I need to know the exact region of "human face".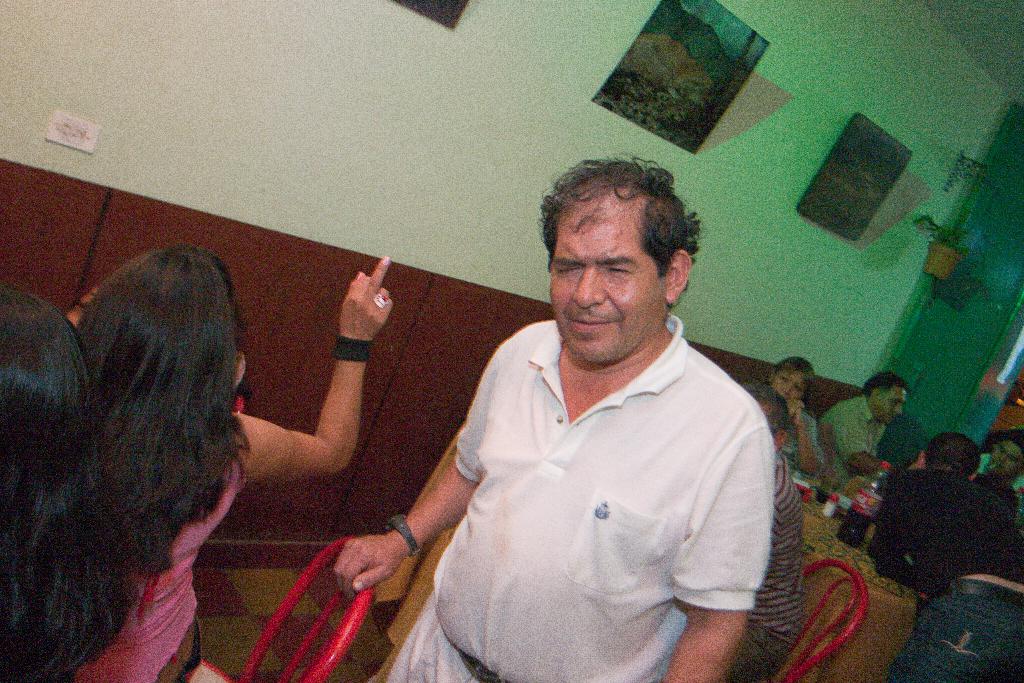
Region: <bbox>991, 439, 1023, 479</bbox>.
